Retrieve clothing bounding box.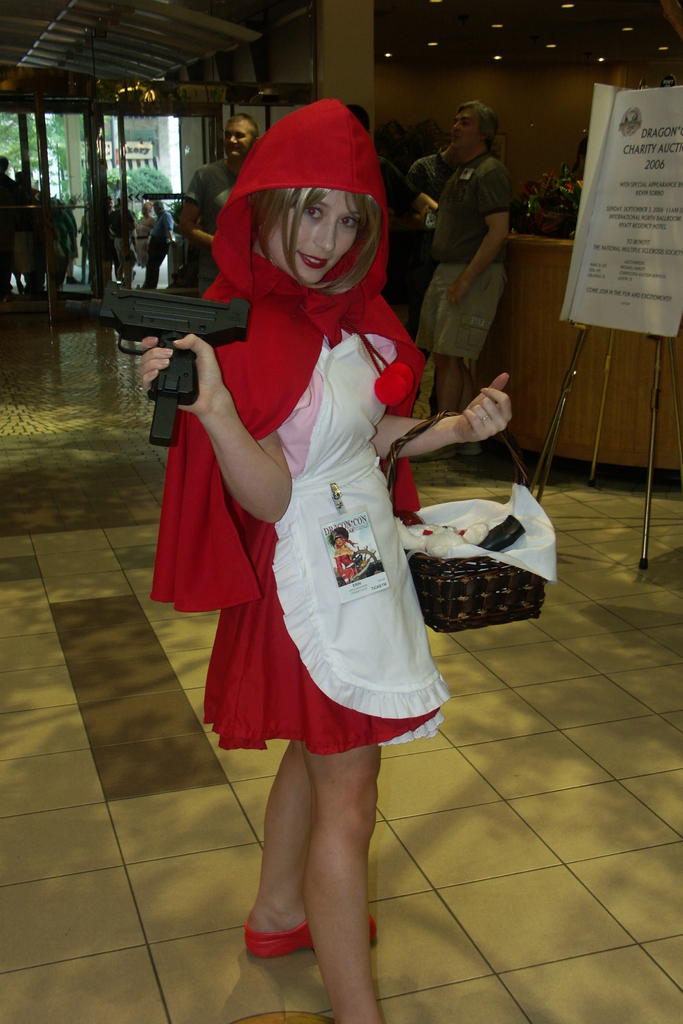
Bounding box: left=188, top=214, right=446, bottom=722.
